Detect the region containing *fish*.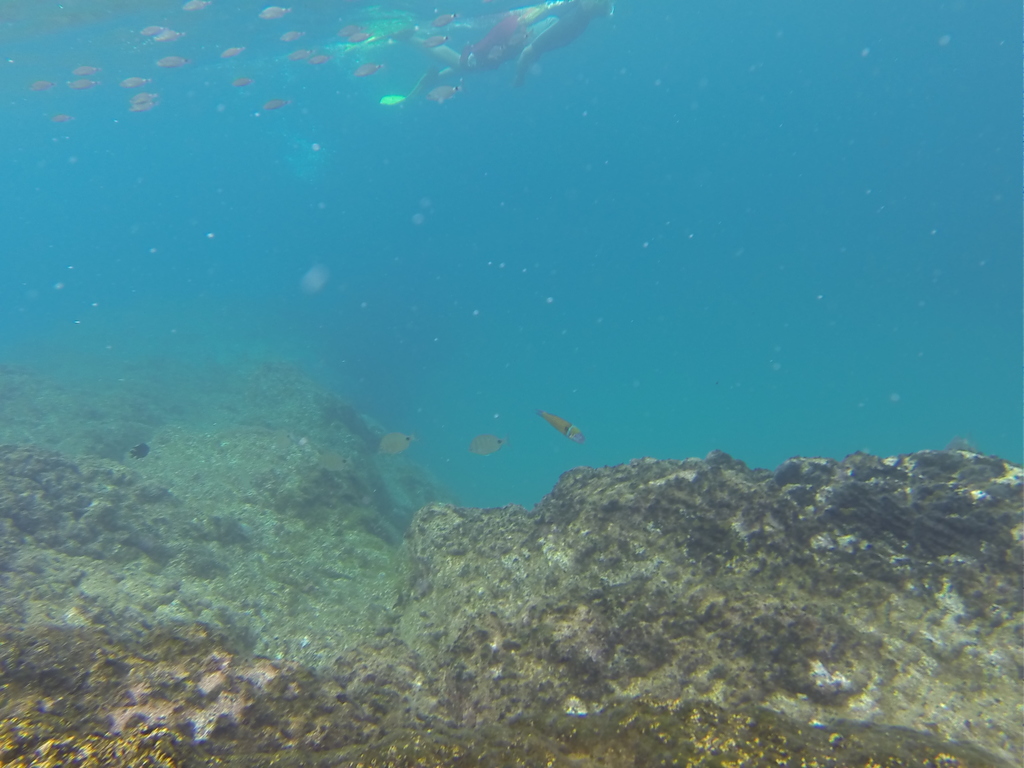
[left=31, top=80, right=54, bottom=90].
